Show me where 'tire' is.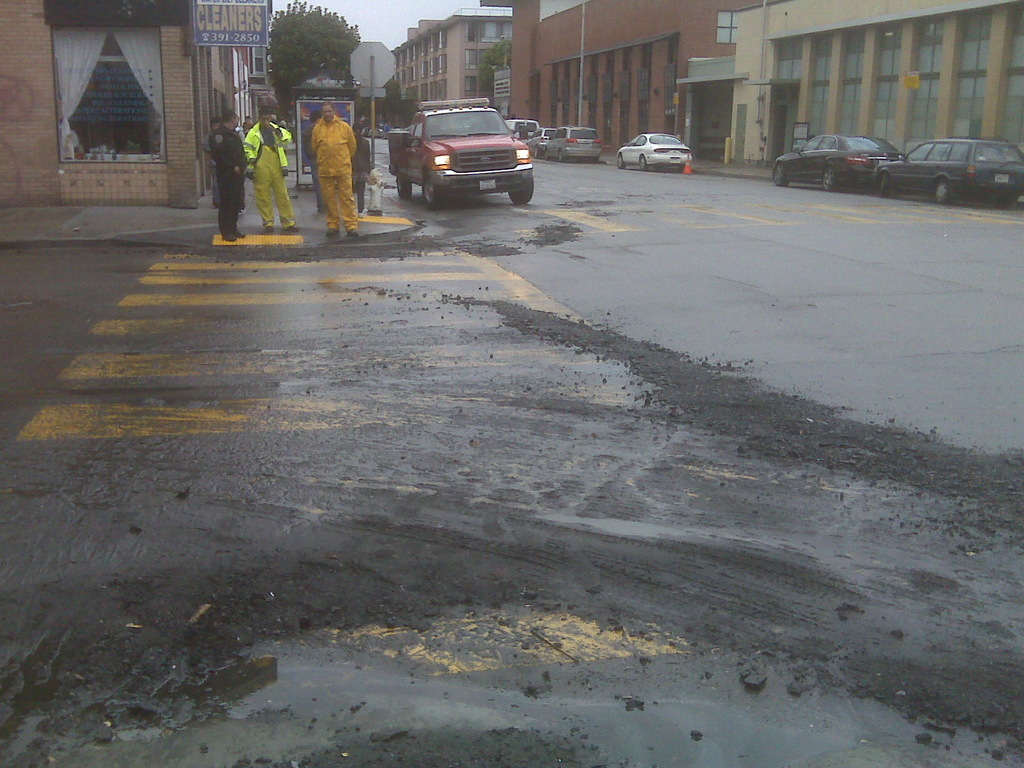
'tire' is at (422,174,443,210).
